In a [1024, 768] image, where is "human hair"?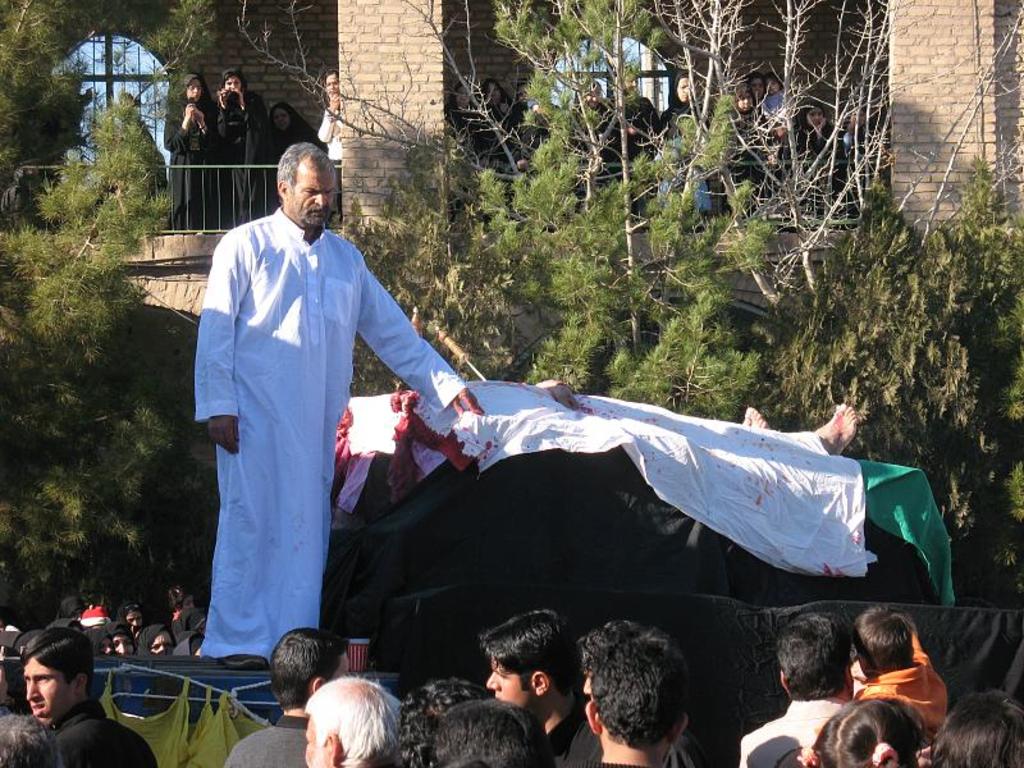
region(776, 609, 852, 699).
